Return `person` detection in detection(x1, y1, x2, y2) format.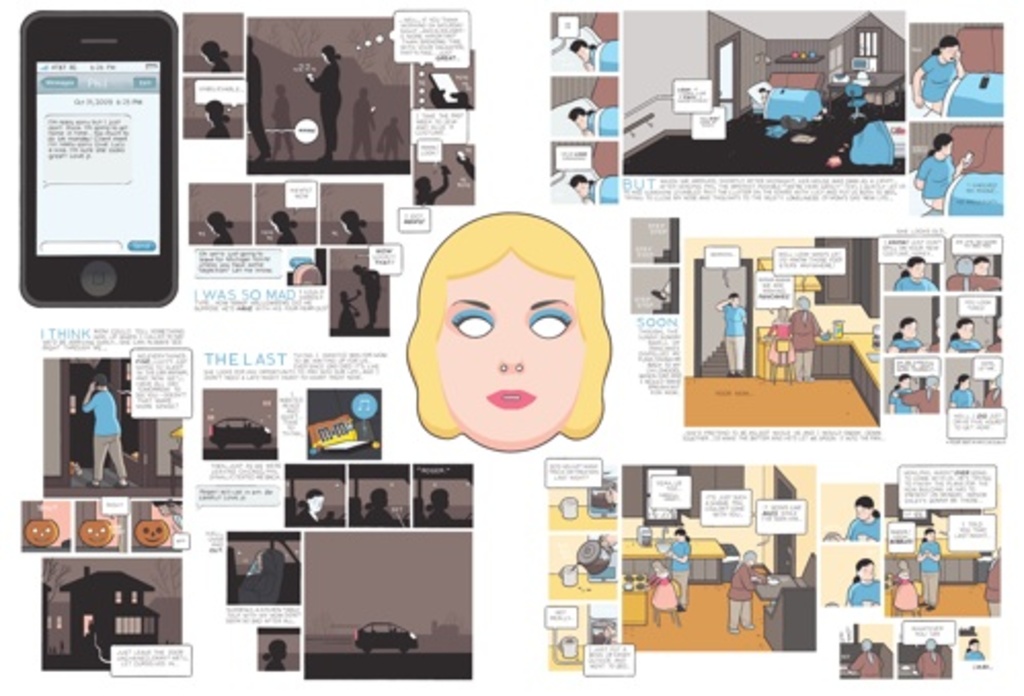
detection(948, 253, 1001, 294).
